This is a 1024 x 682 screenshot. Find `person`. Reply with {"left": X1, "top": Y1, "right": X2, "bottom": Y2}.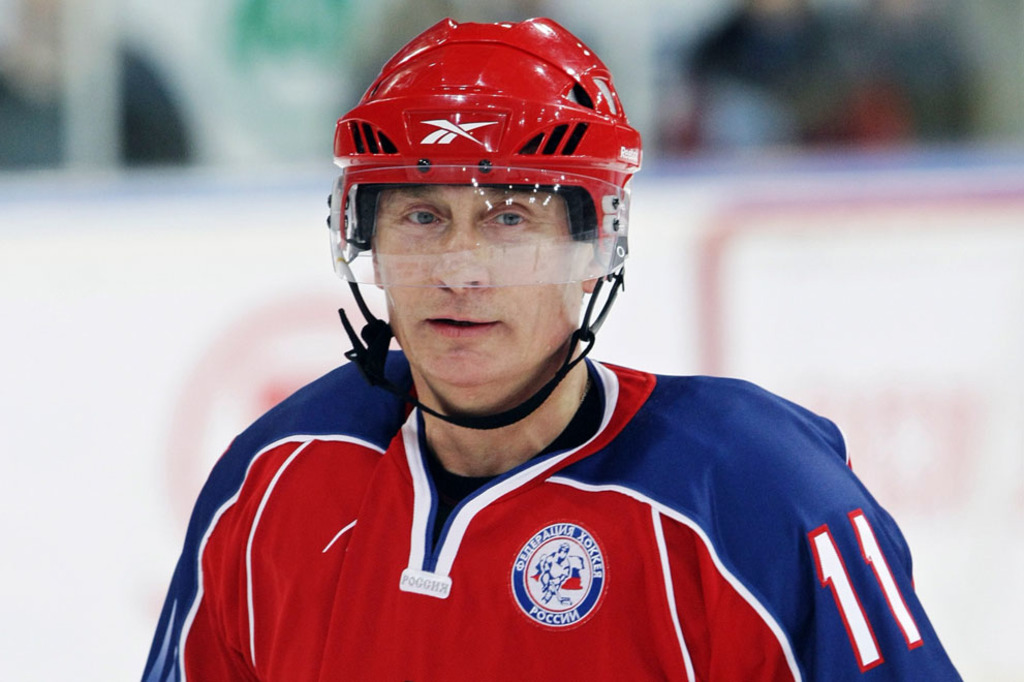
{"left": 166, "top": 51, "right": 911, "bottom": 681}.
